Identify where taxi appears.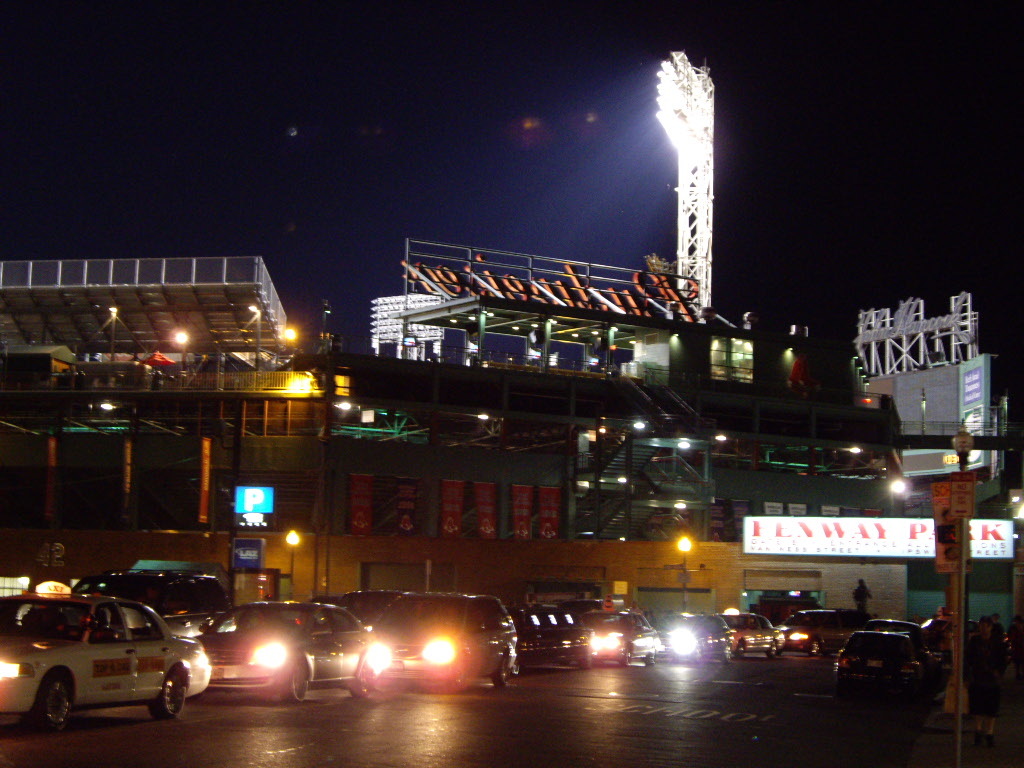
Appears at Rect(7, 570, 190, 729).
